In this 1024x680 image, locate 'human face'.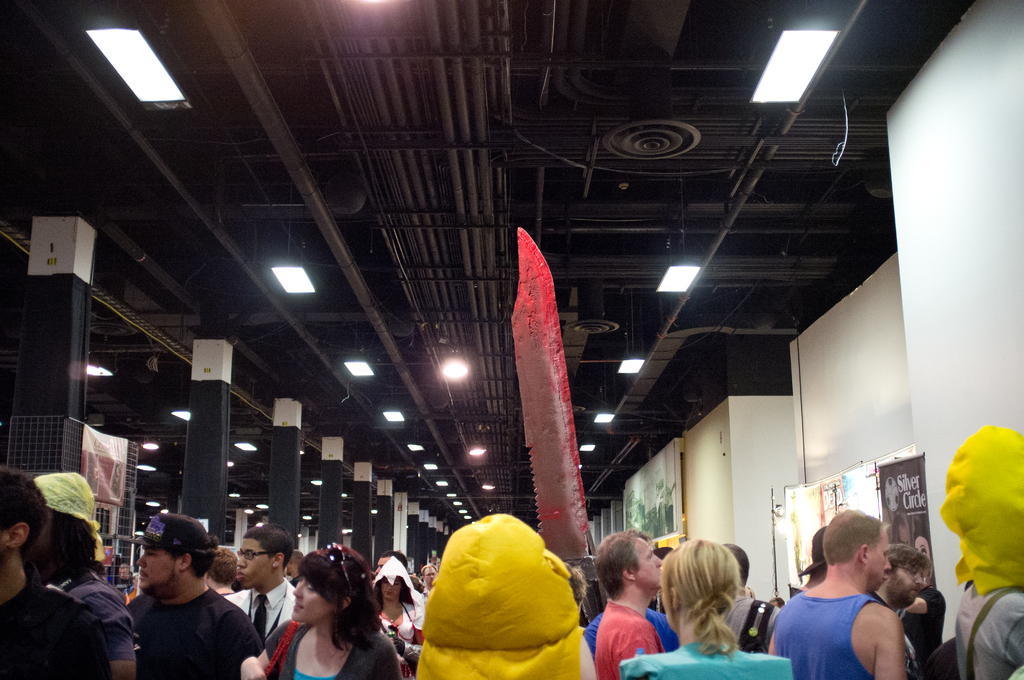
Bounding box: [x1=379, y1=581, x2=399, y2=602].
